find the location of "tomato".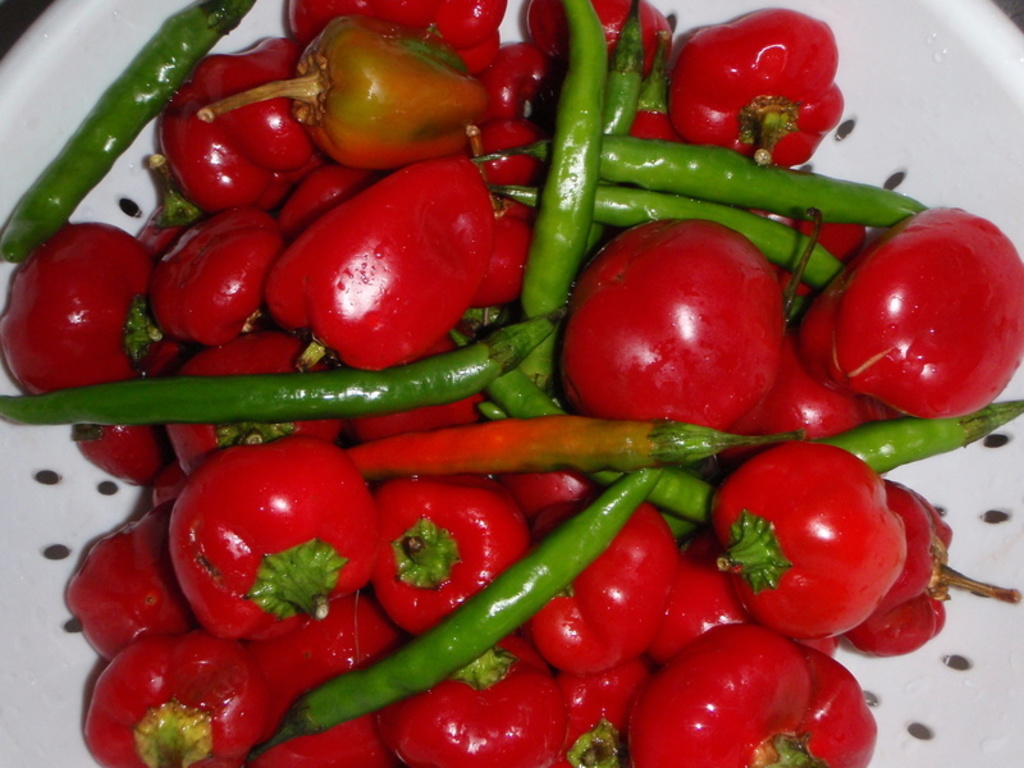
Location: [0, 220, 159, 399].
